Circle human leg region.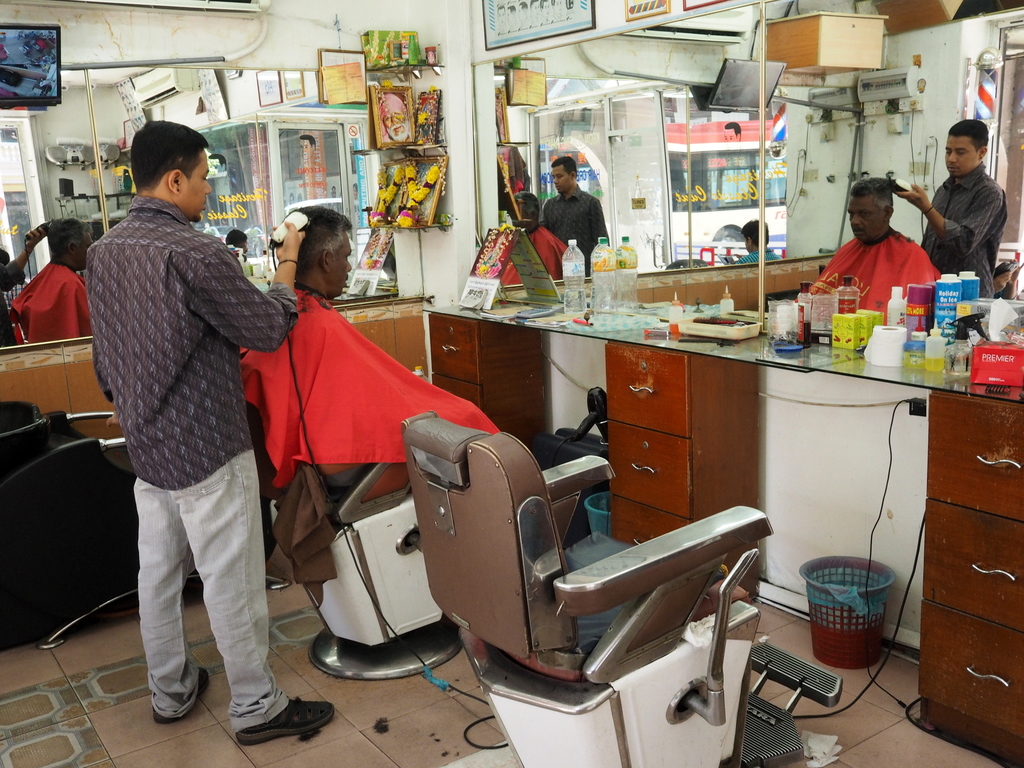
Region: <region>131, 471, 205, 723</region>.
